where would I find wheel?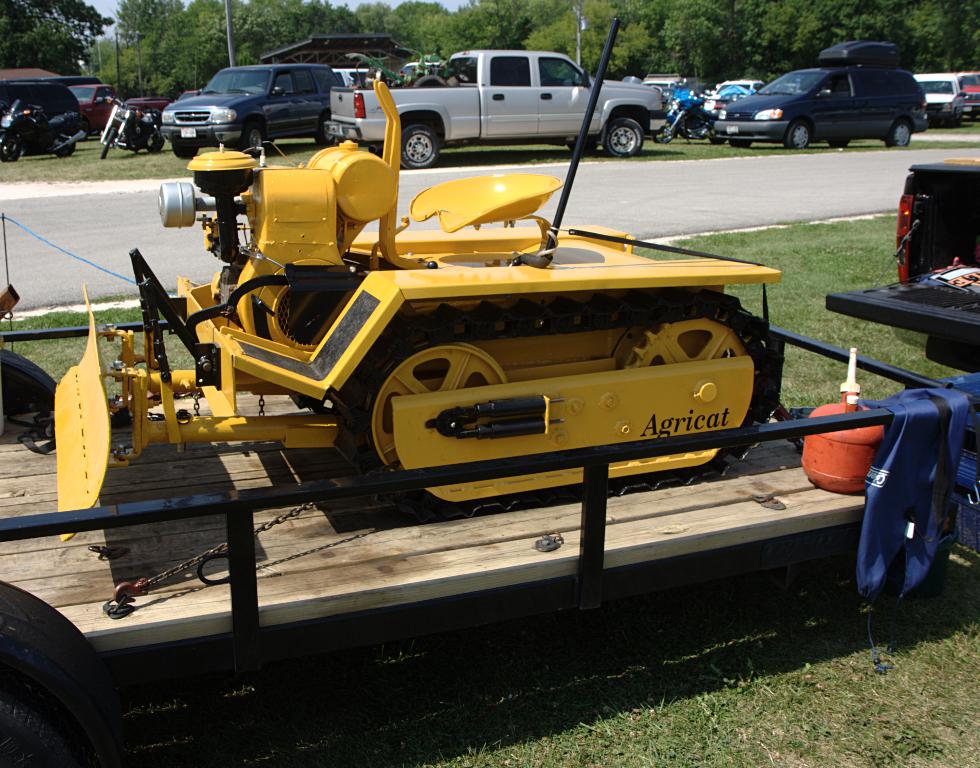
At box(76, 119, 88, 132).
